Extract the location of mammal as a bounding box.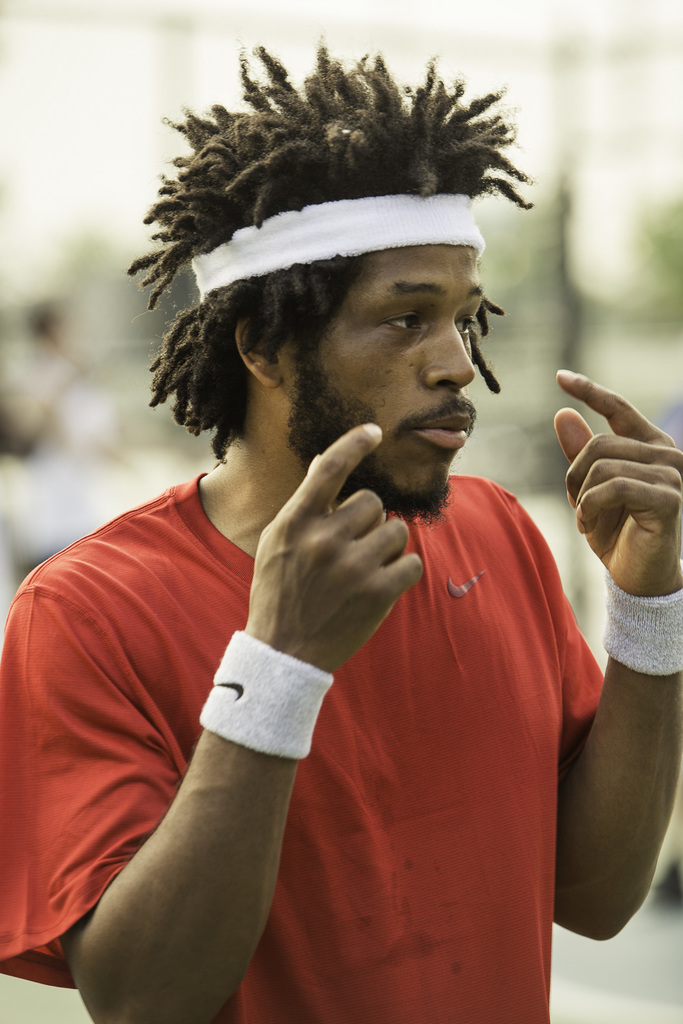
0, 0, 682, 1023.
